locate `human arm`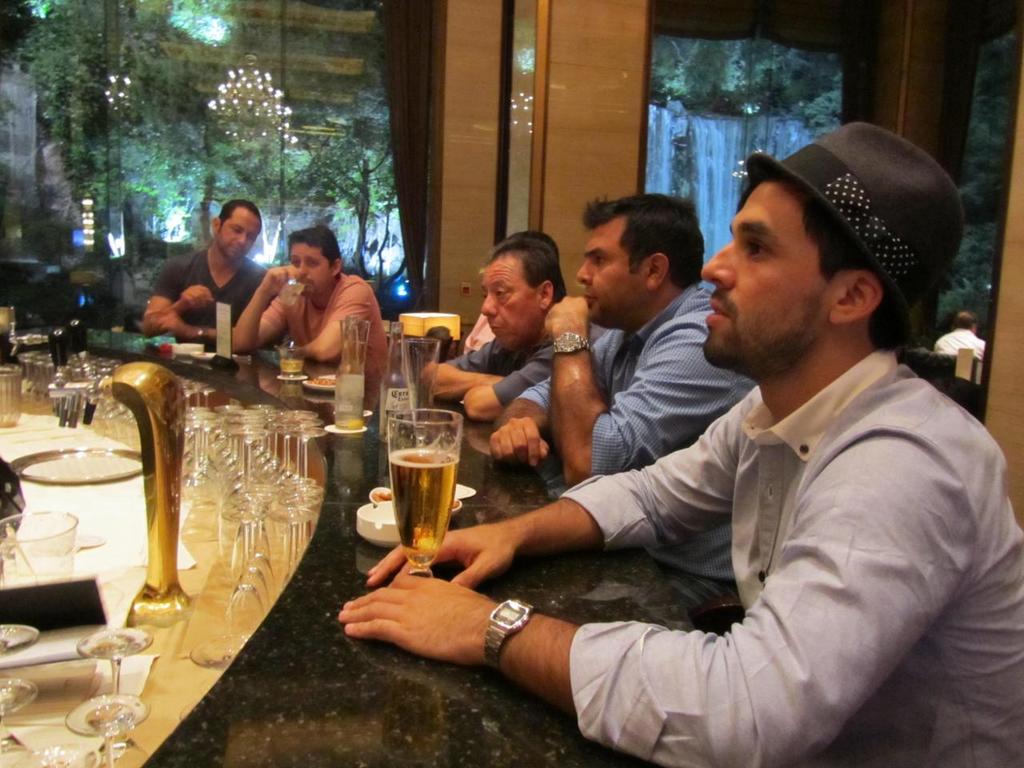
[423,335,505,397]
